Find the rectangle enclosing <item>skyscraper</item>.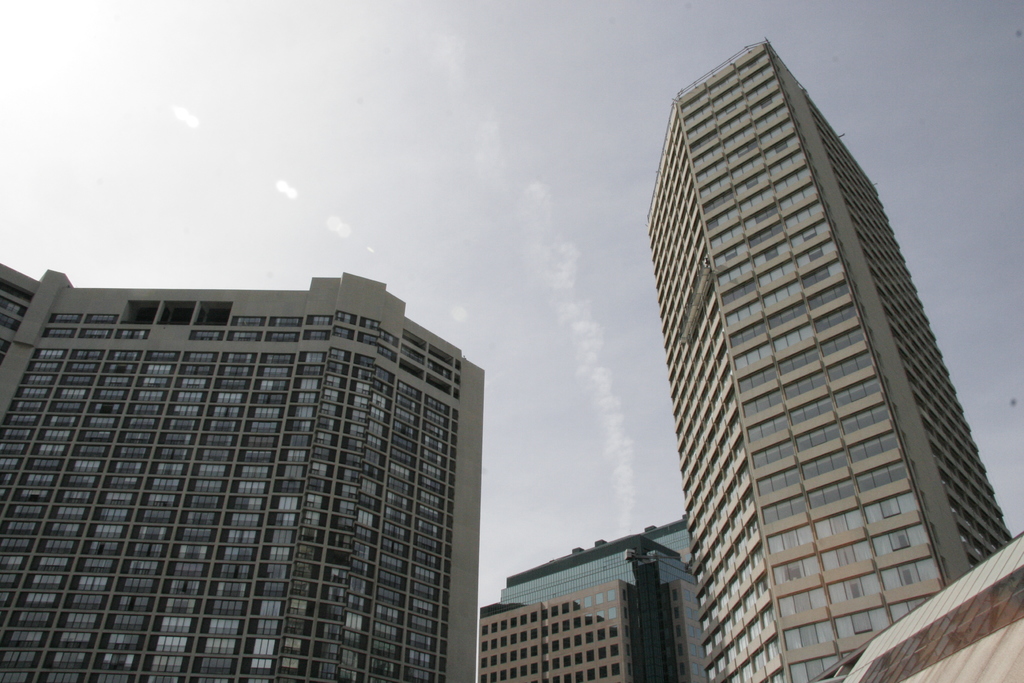
locate(641, 60, 1007, 666).
